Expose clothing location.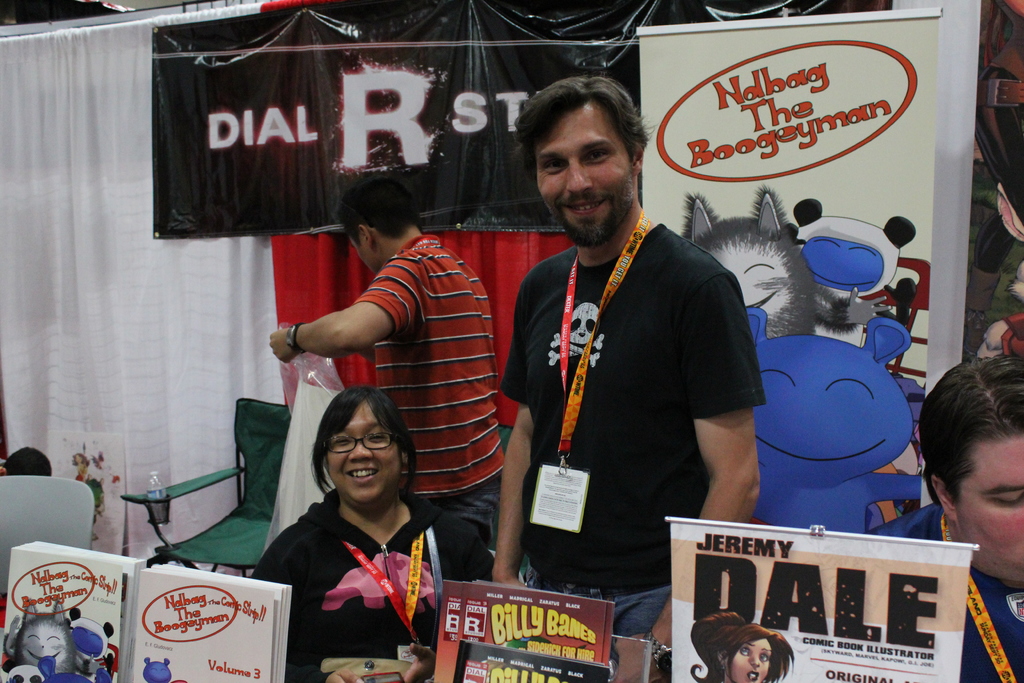
Exposed at {"left": 252, "top": 487, "right": 499, "bottom": 682}.
